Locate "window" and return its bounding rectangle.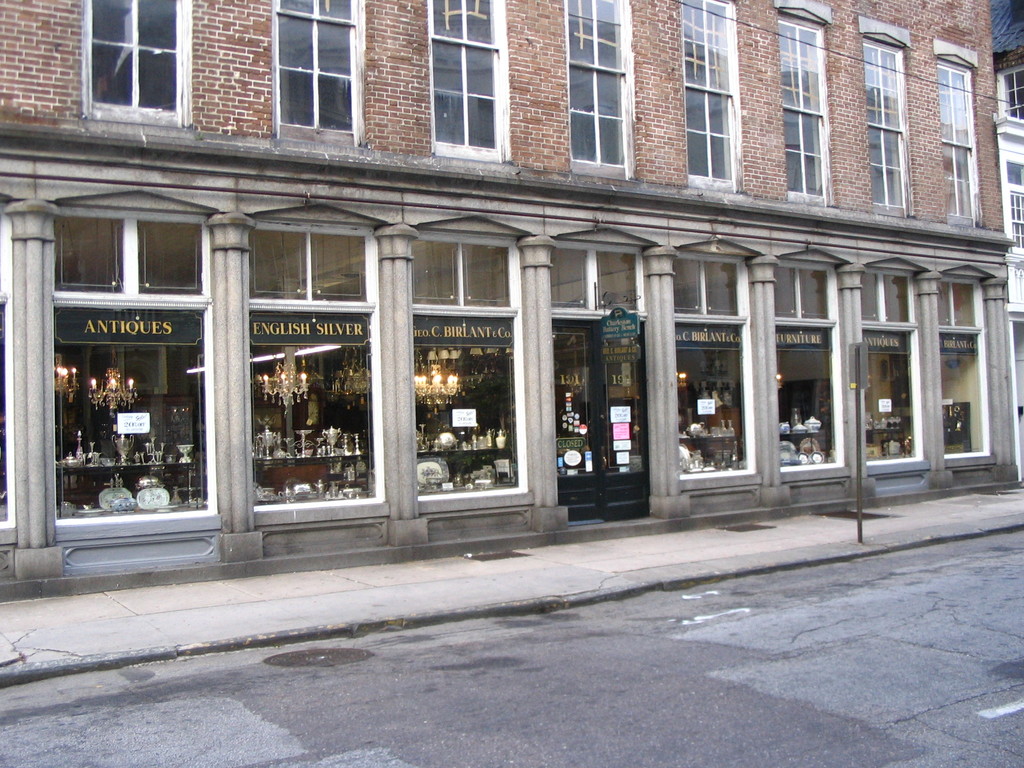
rect(865, 38, 906, 213).
